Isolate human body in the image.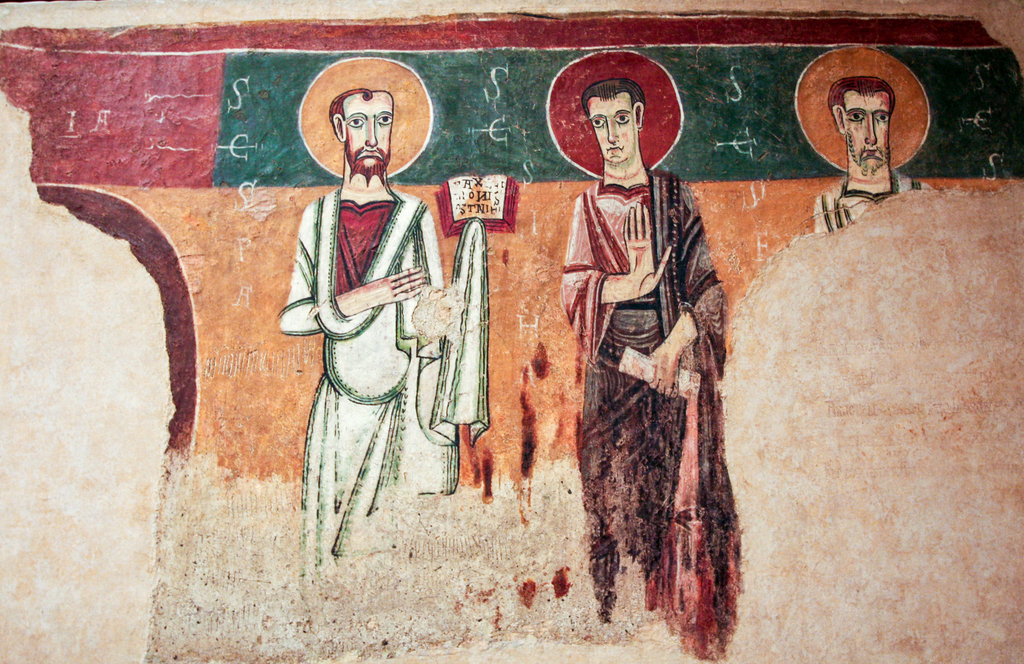
Isolated region: bbox=(549, 93, 726, 628).
